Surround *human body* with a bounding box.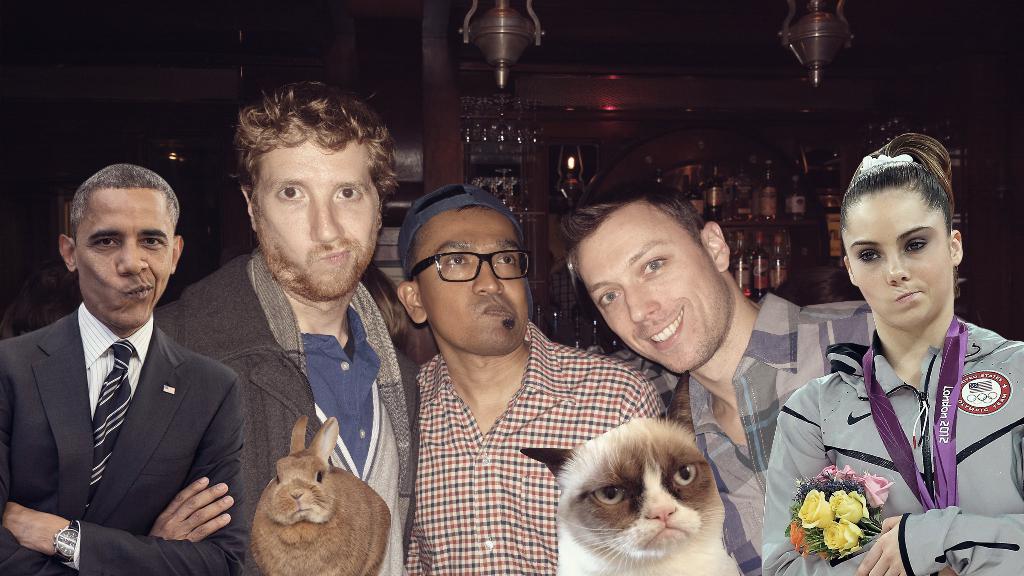
detection(400, 324, 666, 575).
